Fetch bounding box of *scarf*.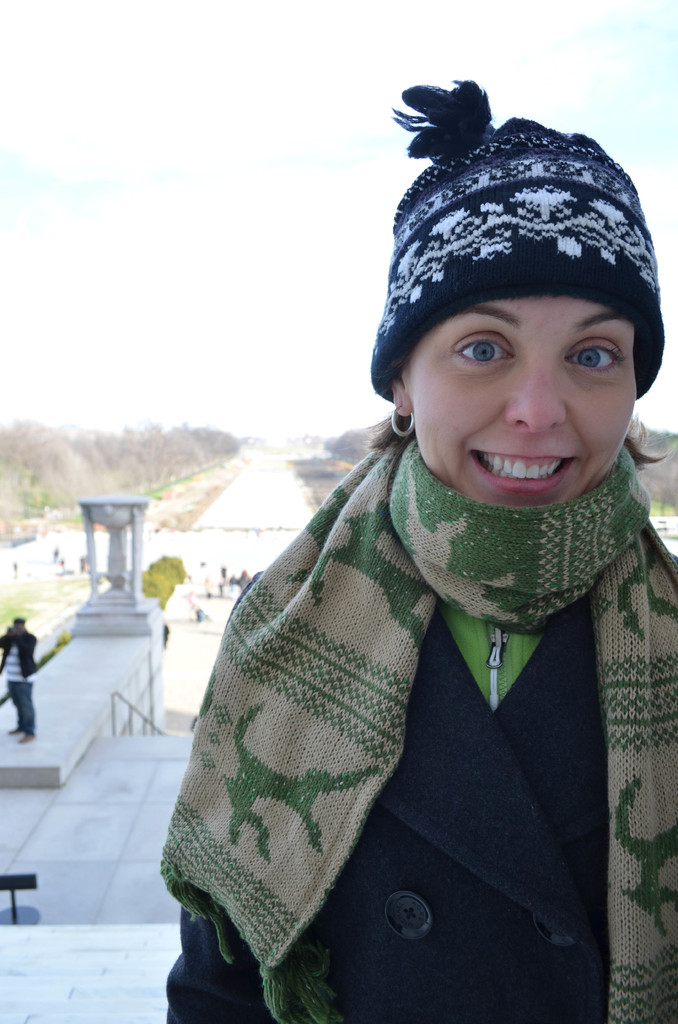
Bbox: crop(163, 412, 677, 1023).
